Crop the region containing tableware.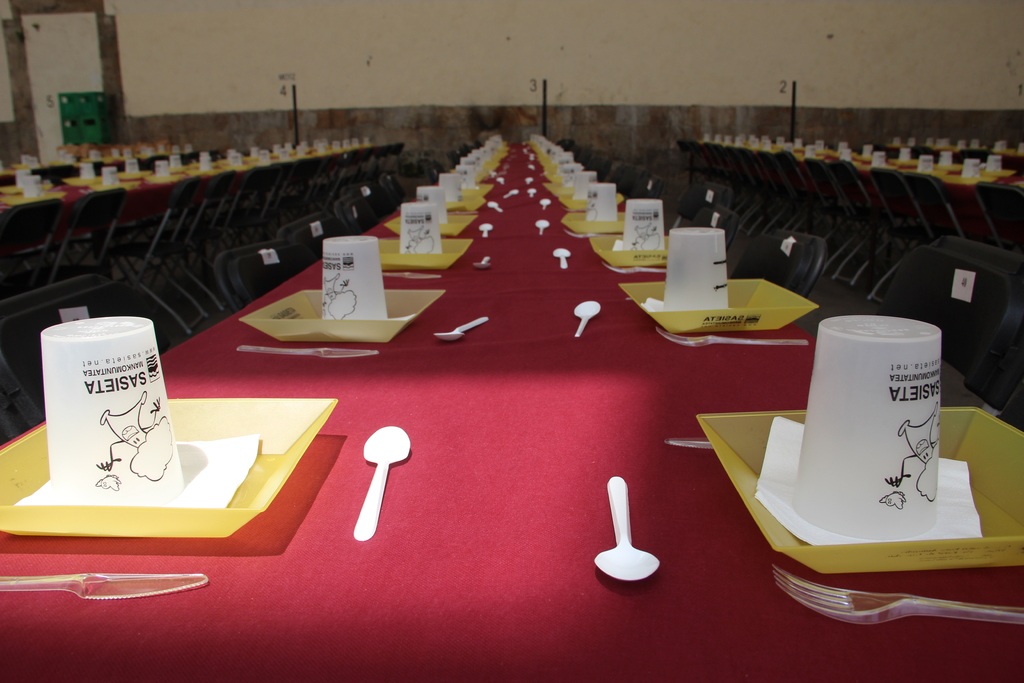
Crop region: box(577, 300, 598, 338).
